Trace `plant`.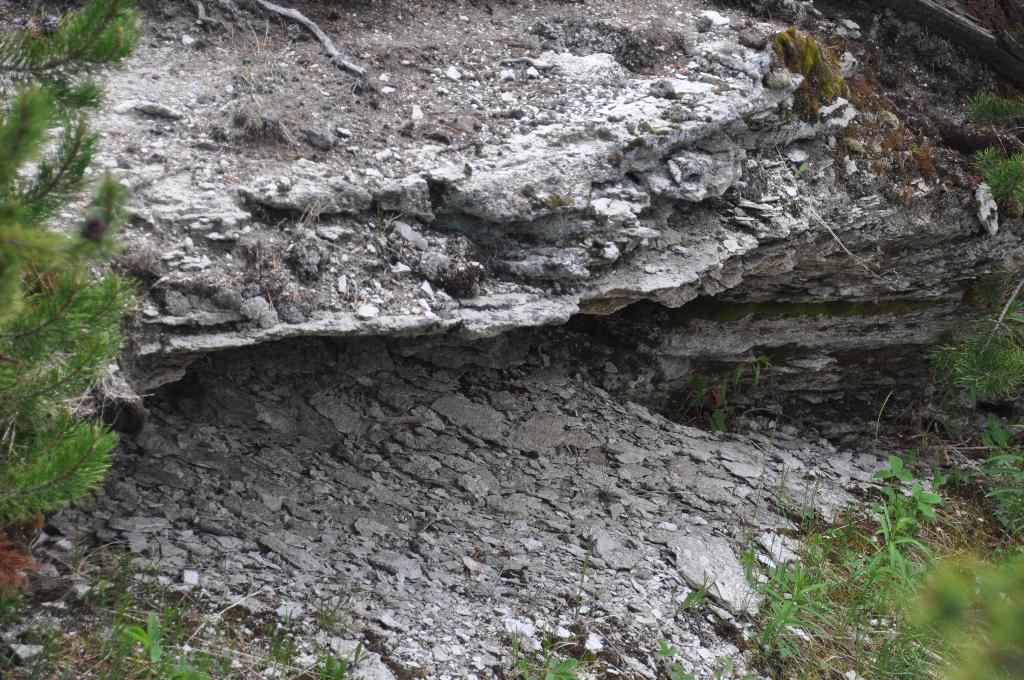
Traced to x1=515 y1=638 x2=588 y2=676.
